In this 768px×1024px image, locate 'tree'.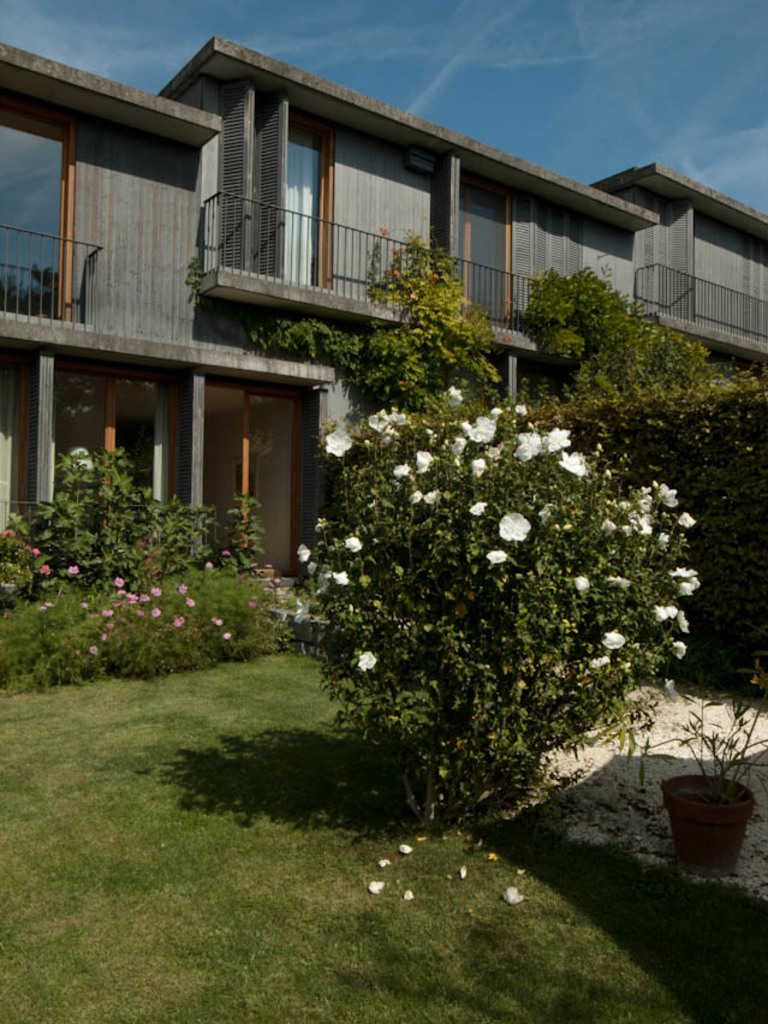
Bounding box: (291, 238, 424, 374).
